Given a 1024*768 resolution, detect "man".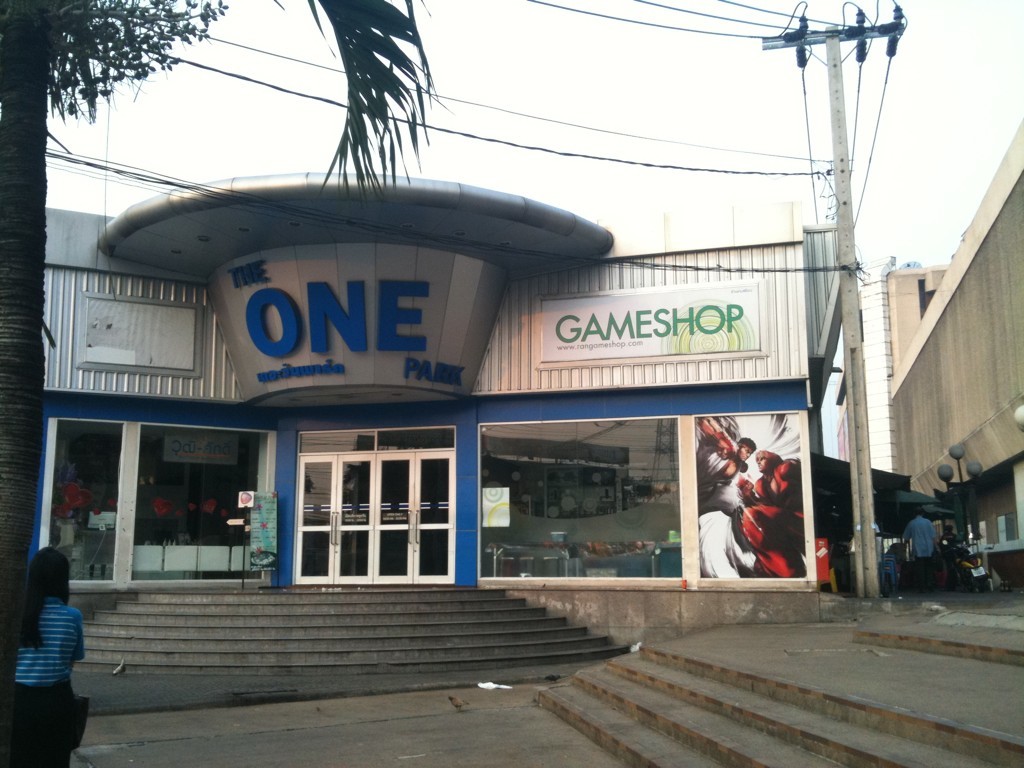
left=754, top=449, right=799, bottom=515.
